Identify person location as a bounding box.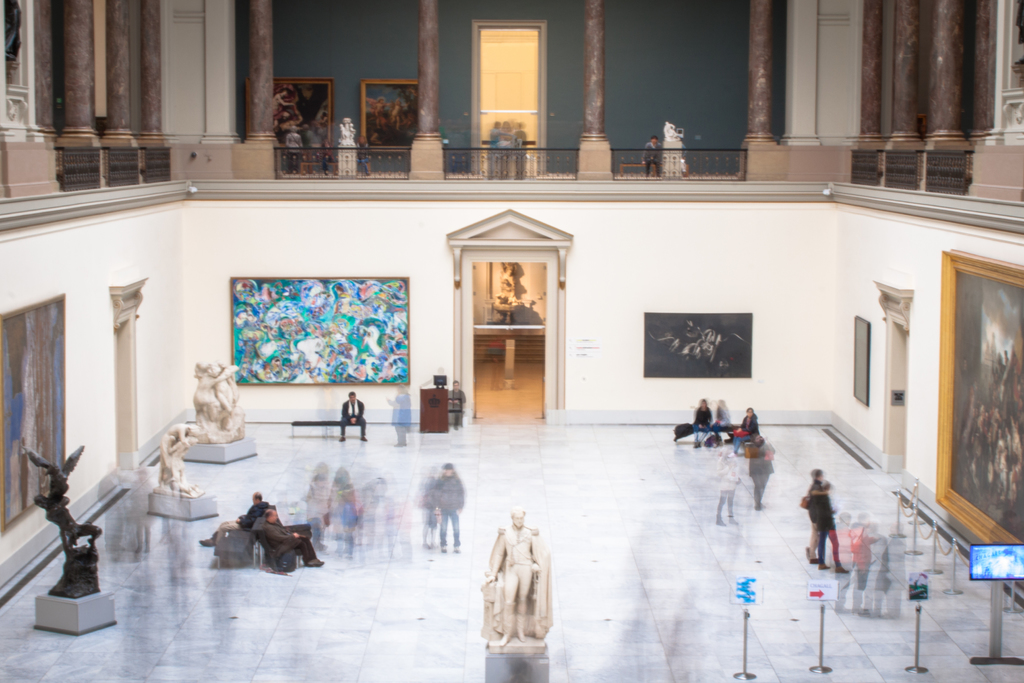
bbox=[431, 461, 468, 559].
